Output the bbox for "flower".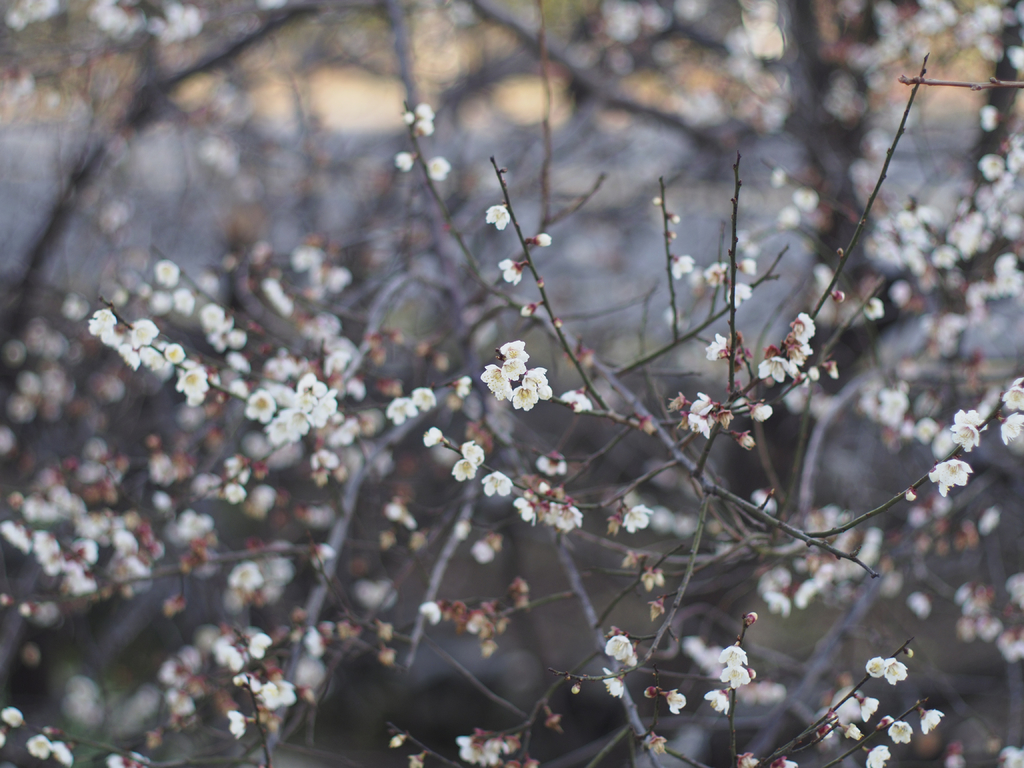
bbox=[1004, 376, 1023, 412].
